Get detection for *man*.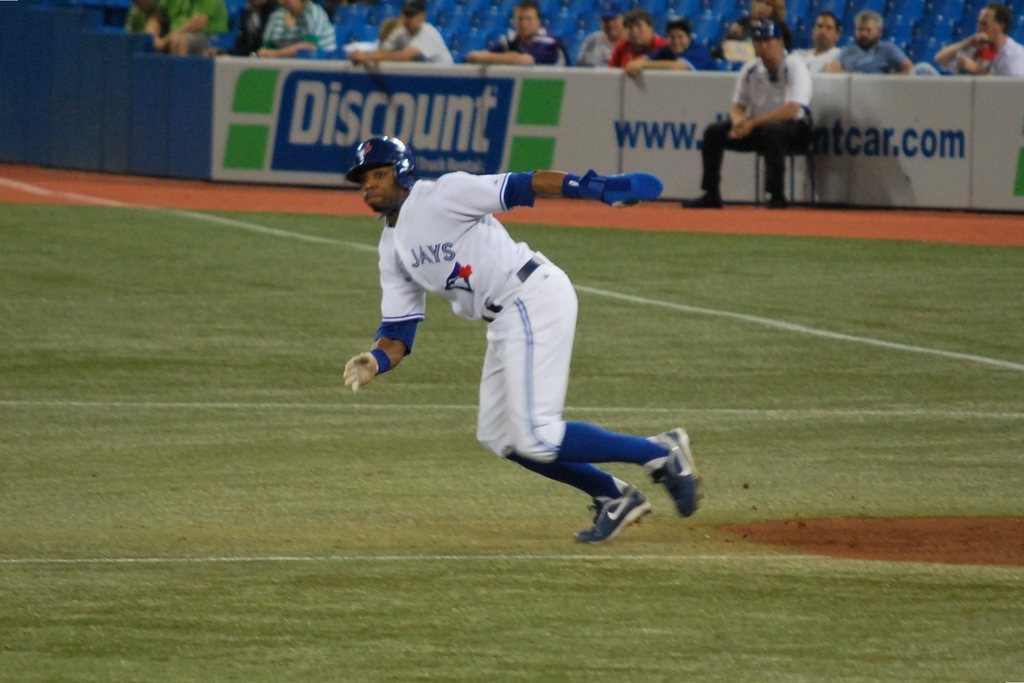
Detection: bbox(673, 17, 819, 211).
